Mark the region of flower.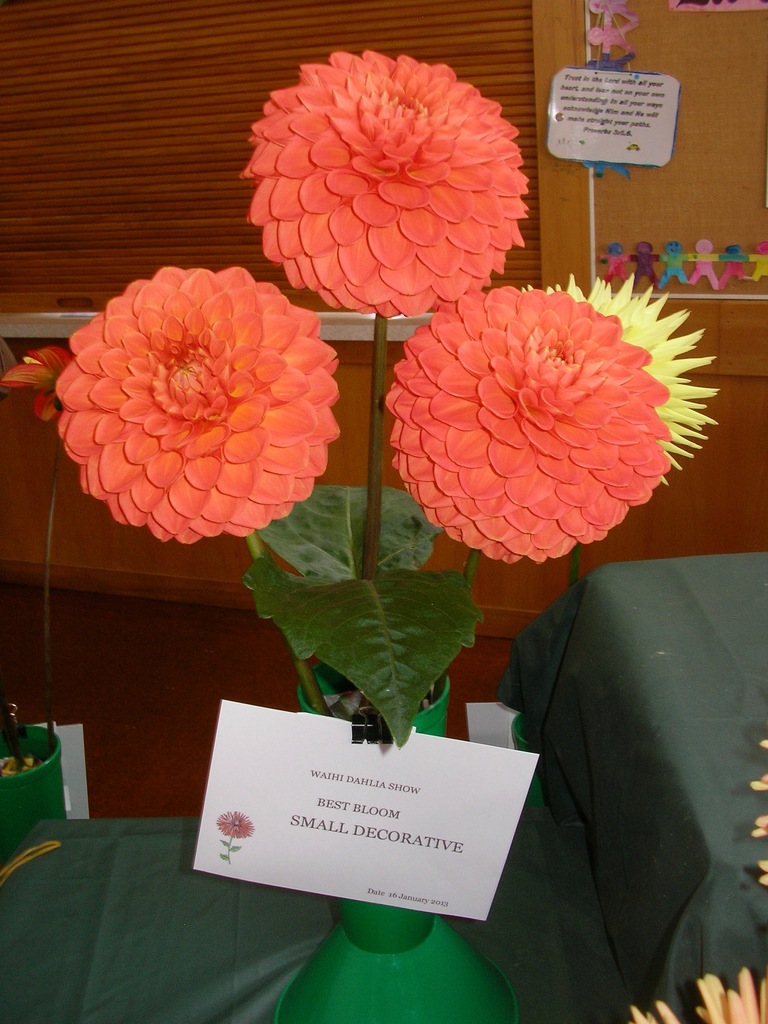
Region: BBox(241, 51, 529, 317).
